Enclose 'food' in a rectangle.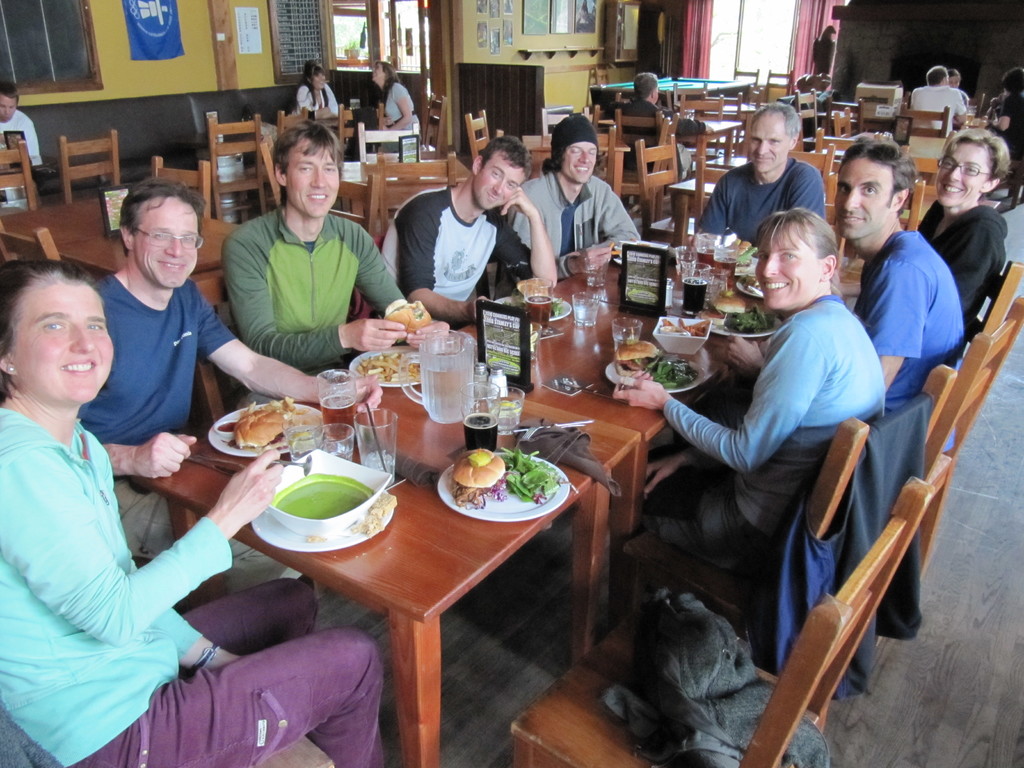
[659,317,710,340].
